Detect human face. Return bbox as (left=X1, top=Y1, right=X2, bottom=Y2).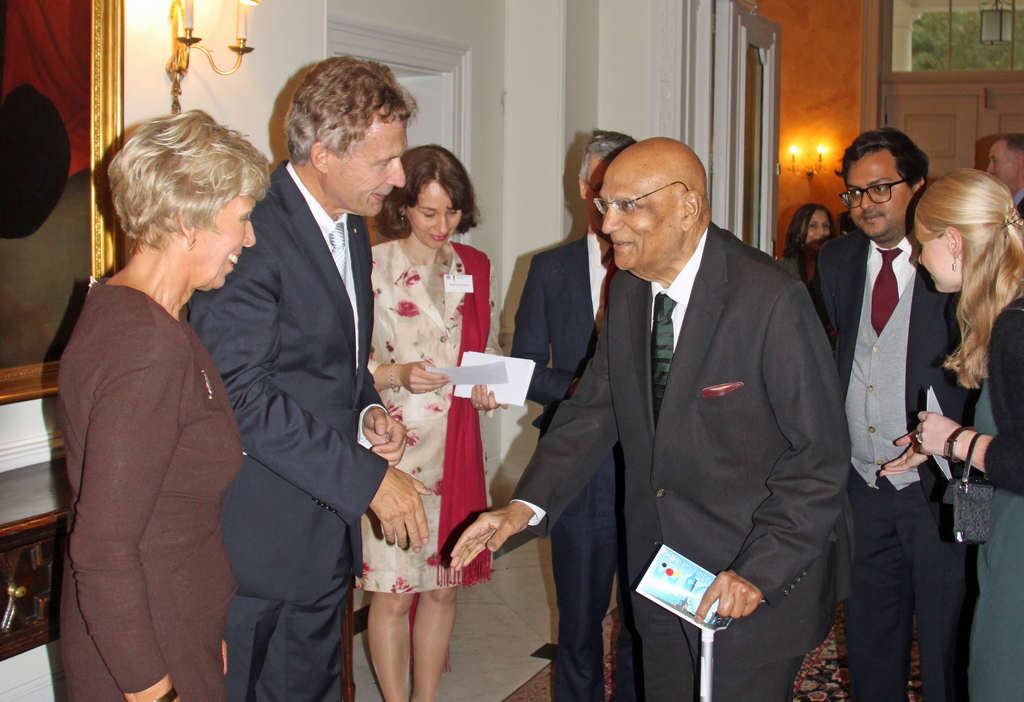
(left=596, top=168, right=679, bottom=275).
